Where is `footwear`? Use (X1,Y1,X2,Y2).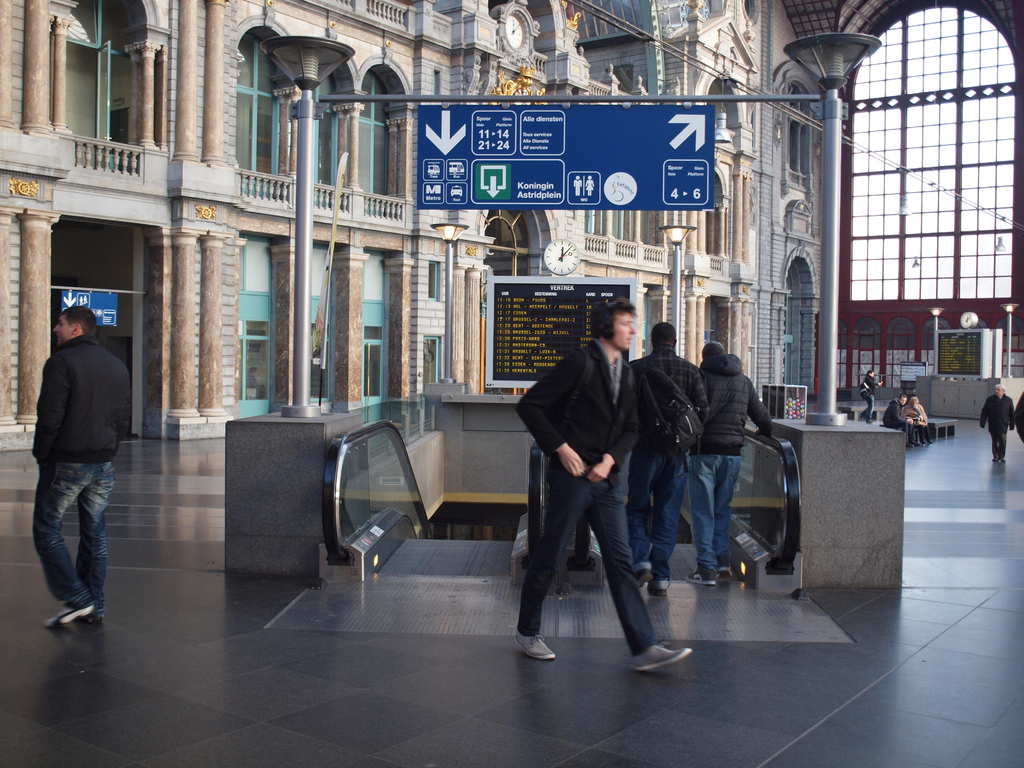
(513,627,557,664).
